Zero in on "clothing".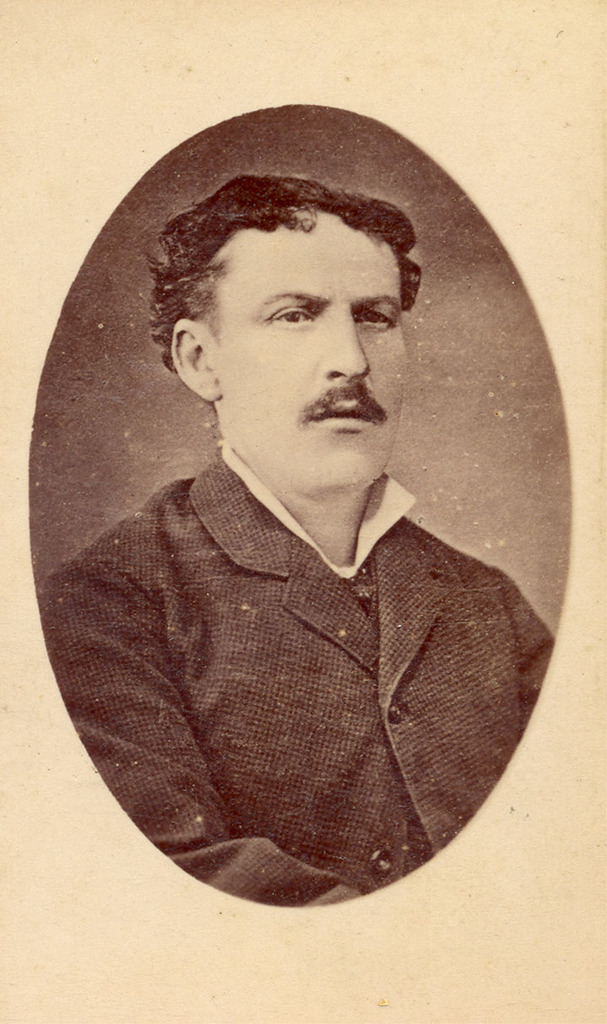
Zeroed in: select_region(55, 358, 545, 911).
